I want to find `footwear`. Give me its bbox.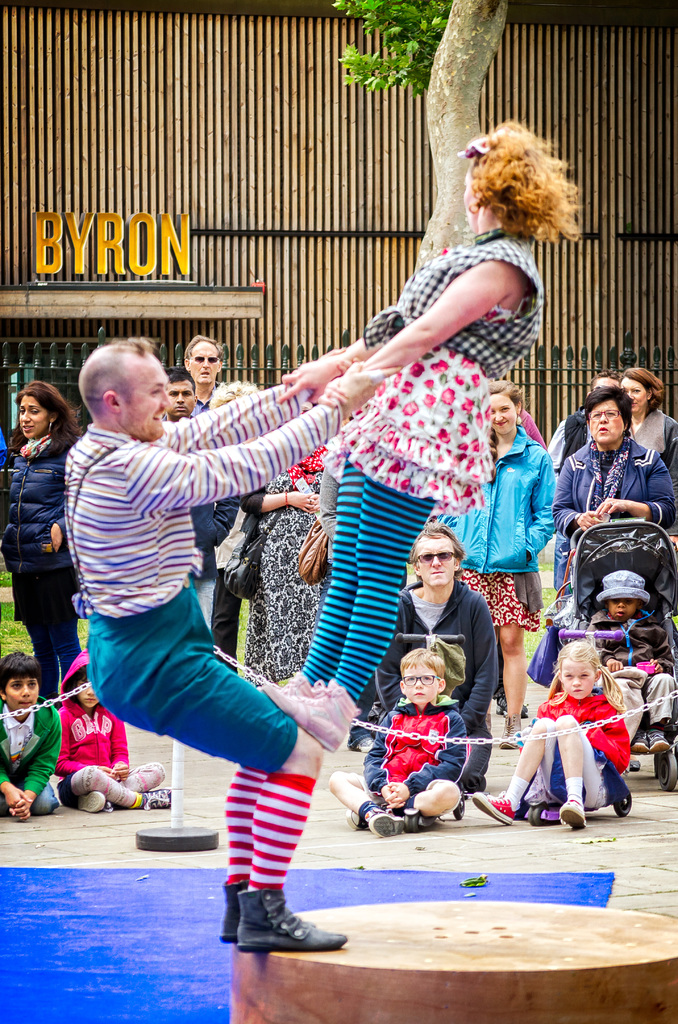
bbox=[481, 709, 491, 737].
